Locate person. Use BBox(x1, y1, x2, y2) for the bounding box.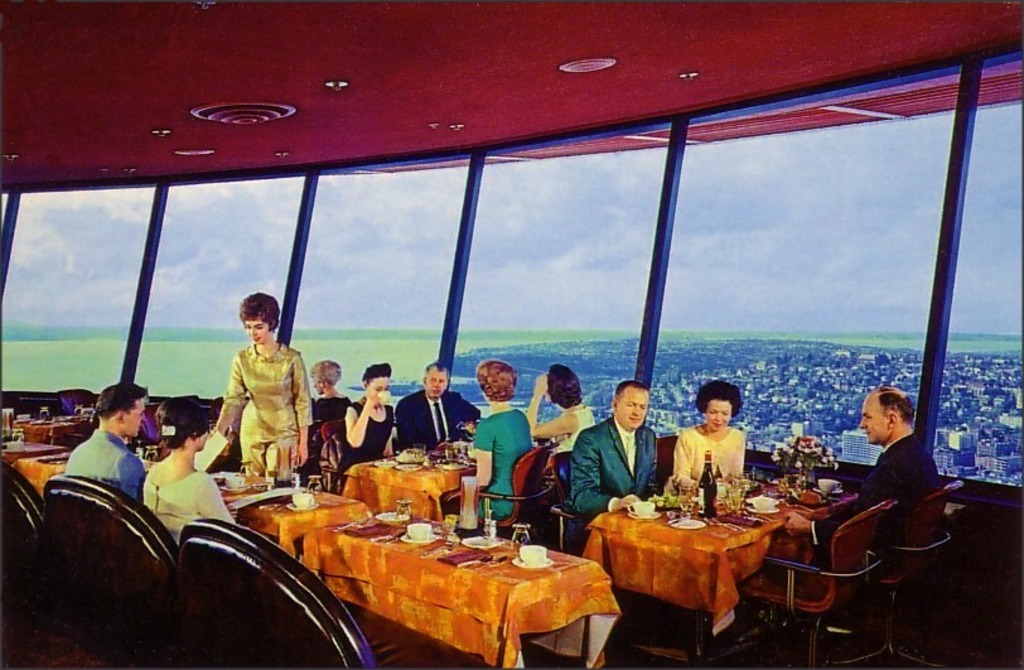
BBox(383, 347, 480, 461).
